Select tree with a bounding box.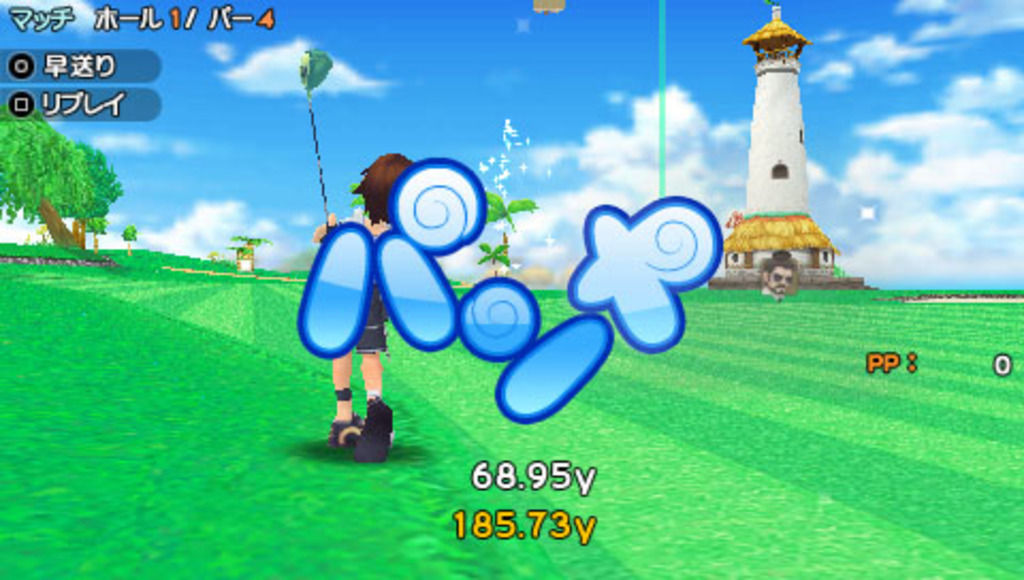
BBox(23, 117, 111, 230).
